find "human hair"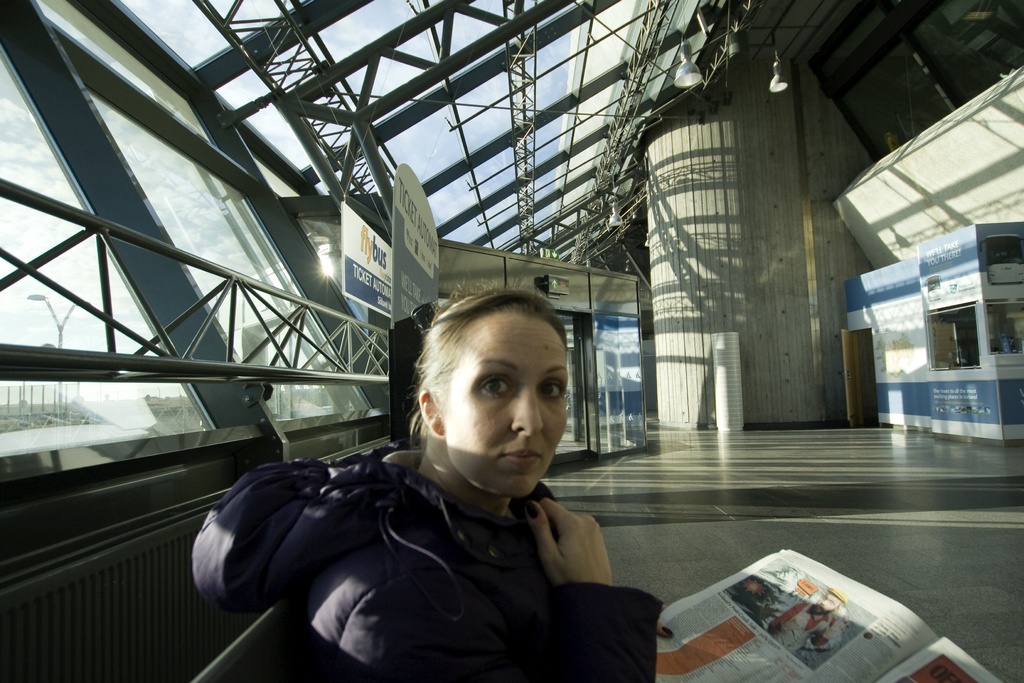
424:305:566:429
